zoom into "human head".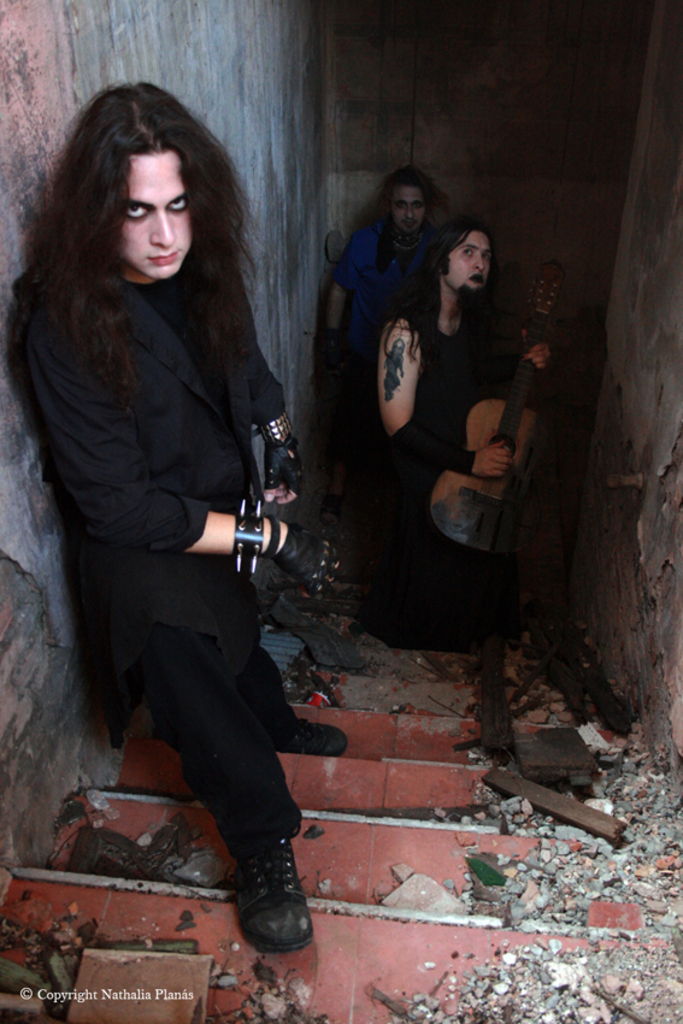
Zoom target: 429 217 493 302.
